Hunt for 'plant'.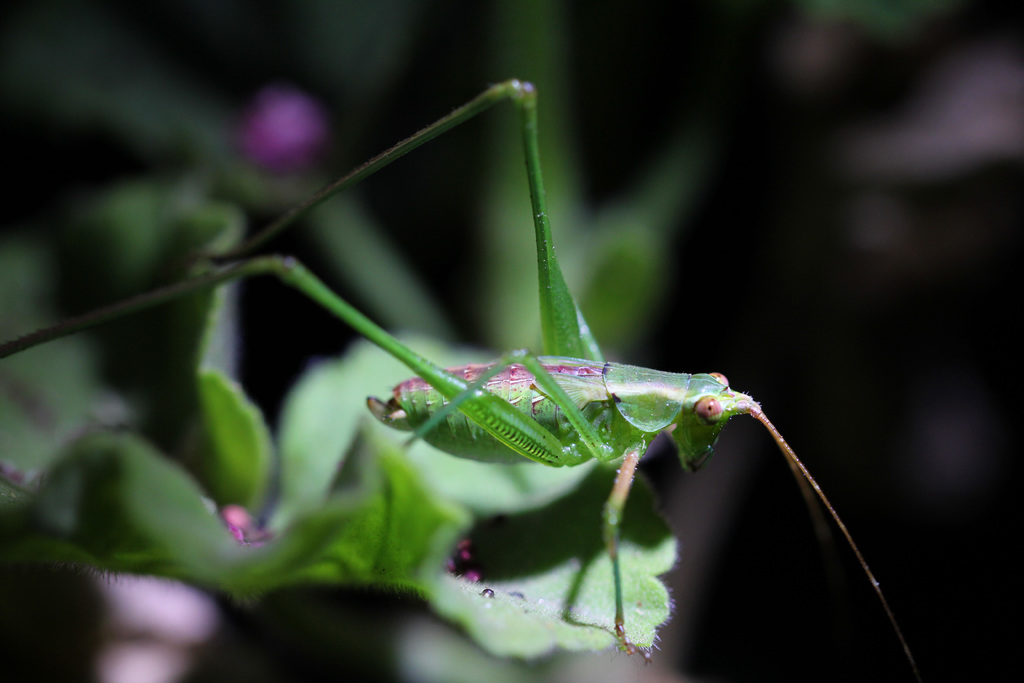
Hunted down at pyautogui.locateOnScreen(1, 260, 681, 666).
